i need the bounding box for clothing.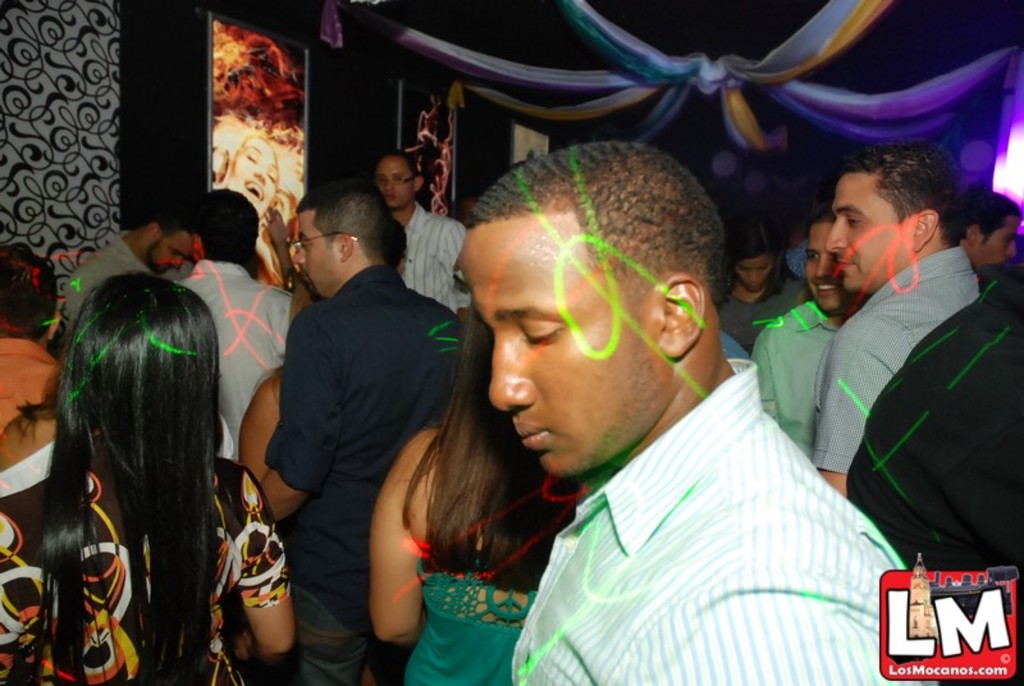
Here it is: BBox(815, 246, 972, 471).
